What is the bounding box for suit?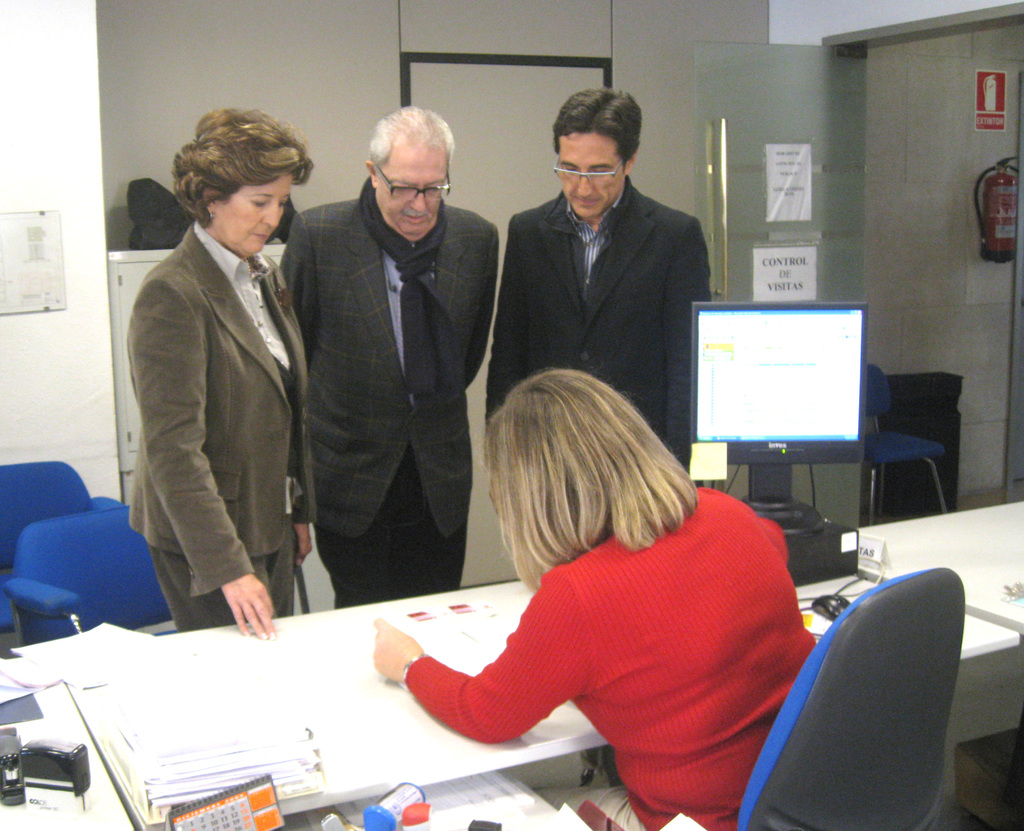
117 126 331 658.
